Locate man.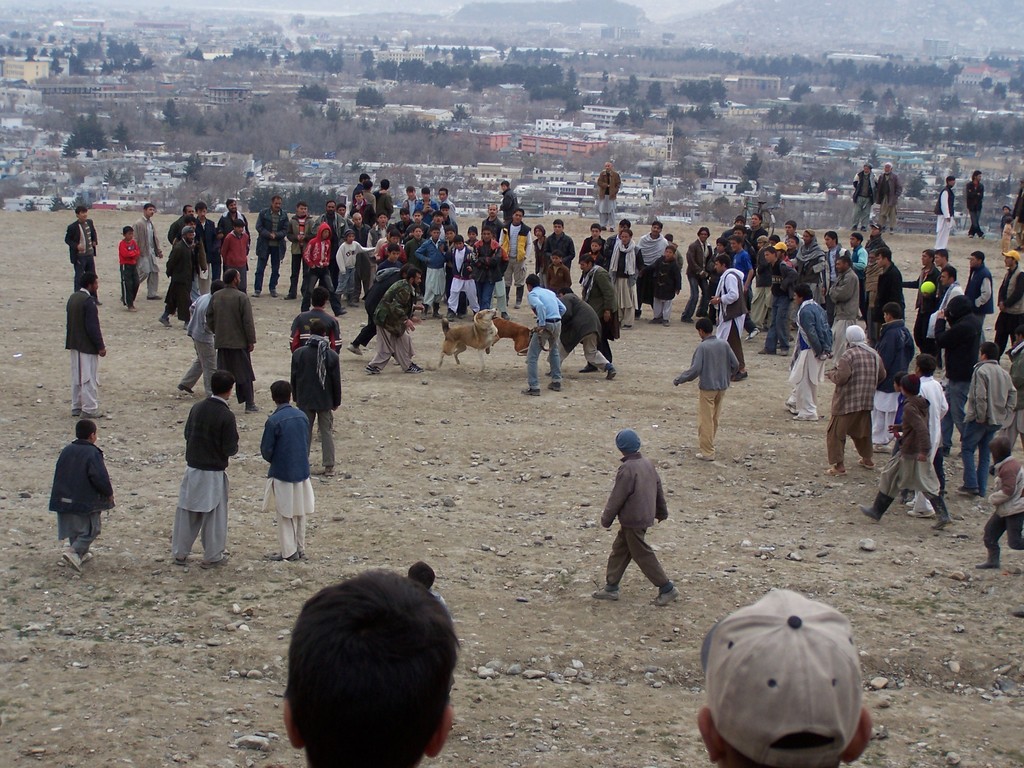
Bounding box: box(295, 323, 344, 479).
